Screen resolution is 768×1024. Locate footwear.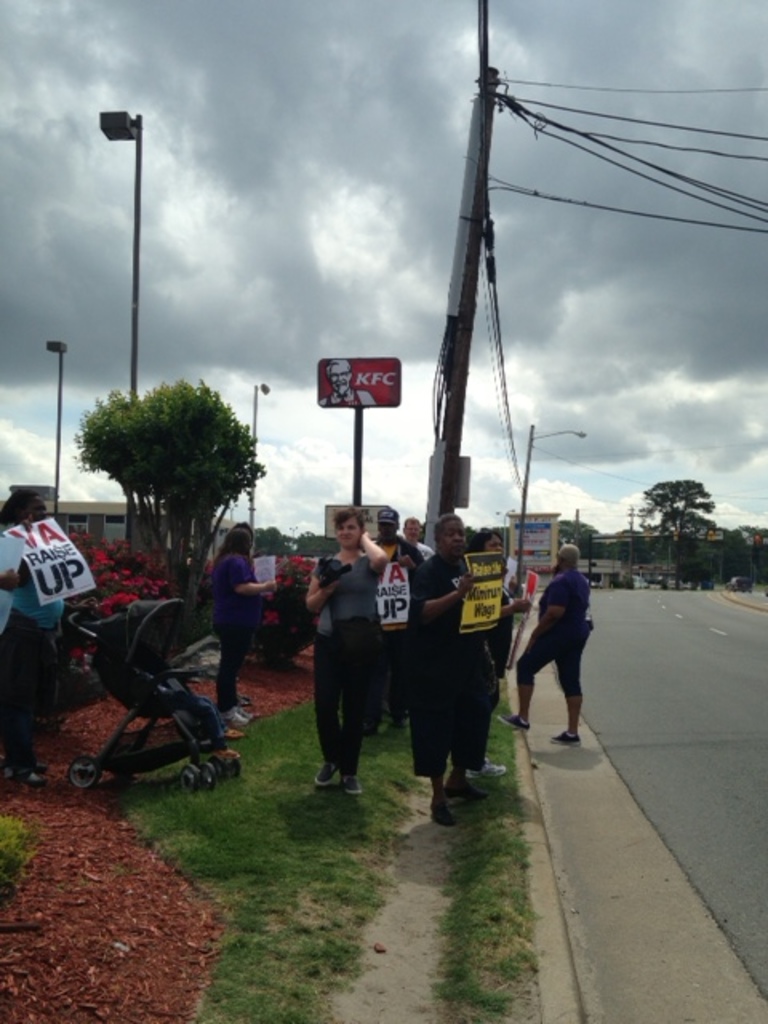
<box>446,779,483,803</box>.
